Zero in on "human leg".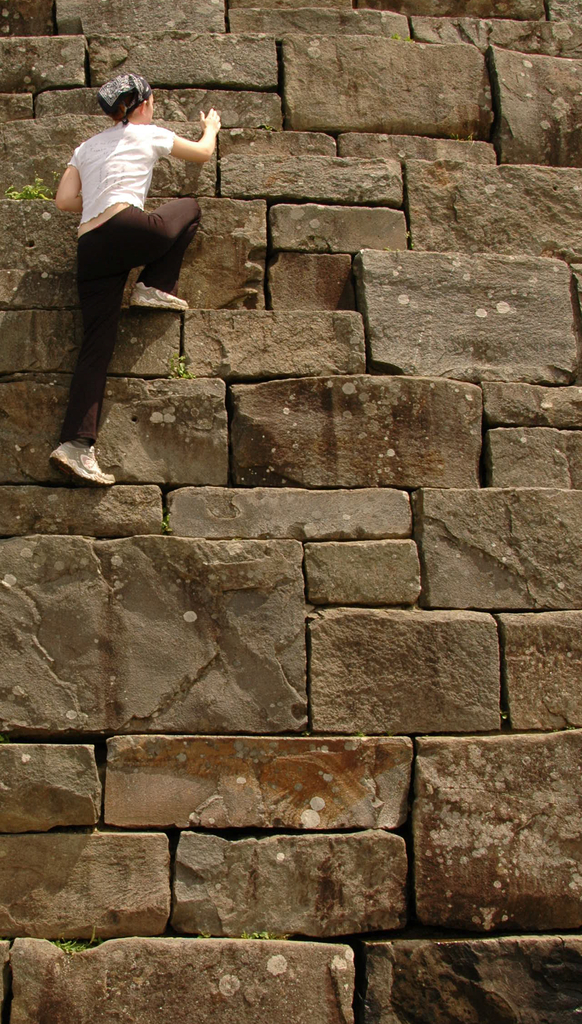
Zeroed in: pyautogui.locateOnScreen(53, 220, 127, 486).
